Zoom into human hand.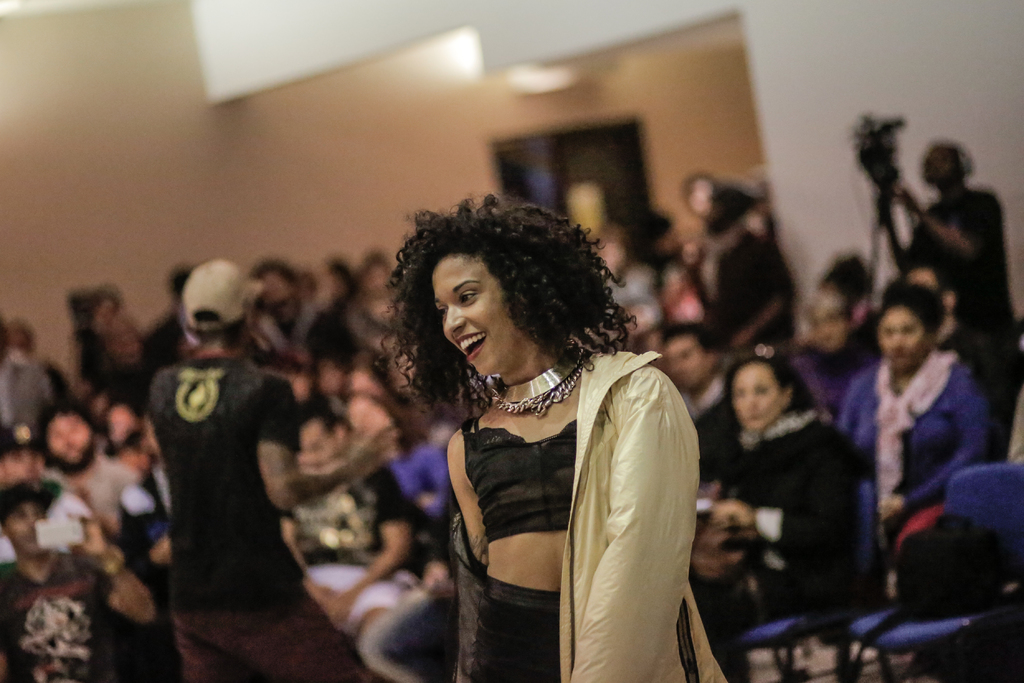
Zoom target: detection(696, 529, 744, 577).
